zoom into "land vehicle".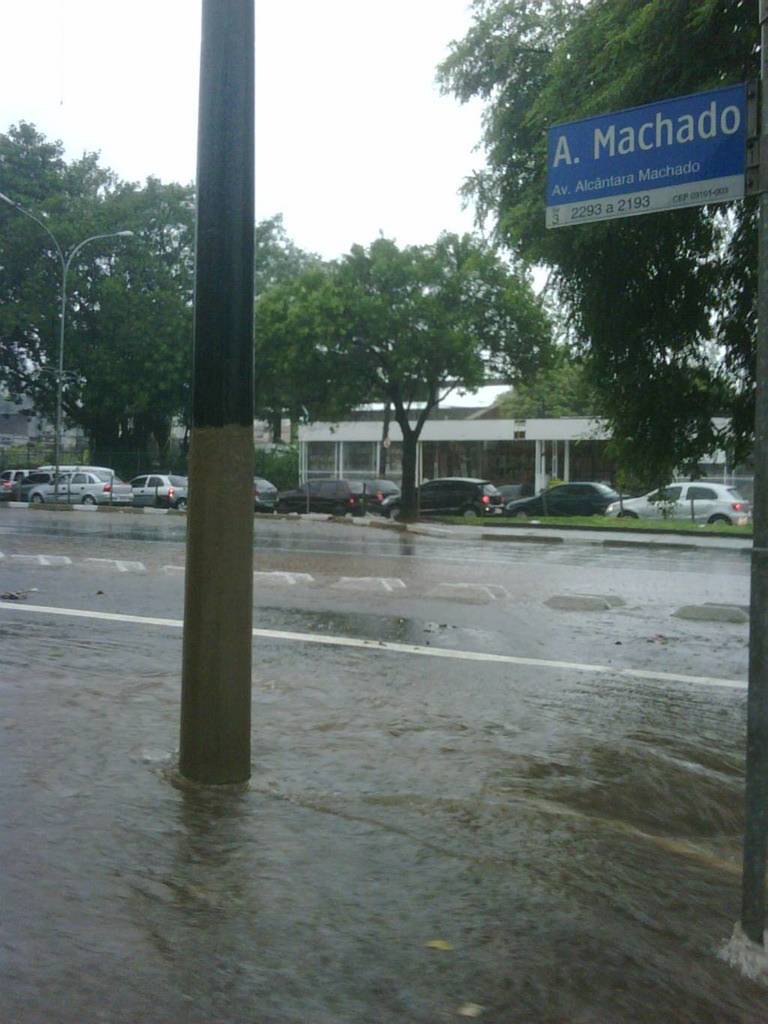
Zoom target: [284, 479, 366, 508].
